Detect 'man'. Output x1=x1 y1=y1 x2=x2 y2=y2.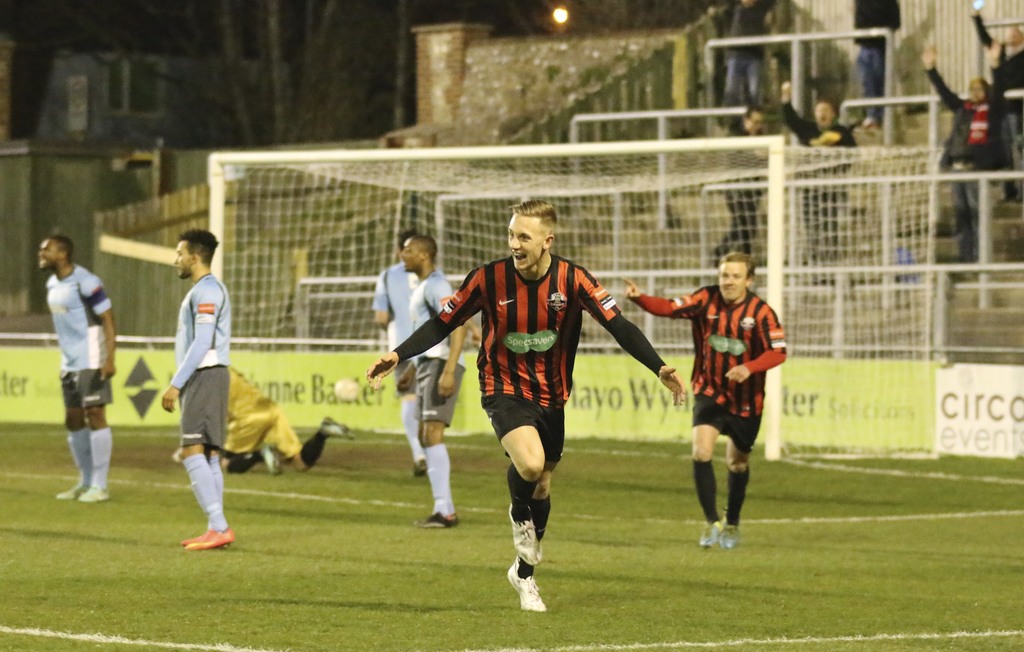
x1=620 y1=256 x2=804 y2=562.
